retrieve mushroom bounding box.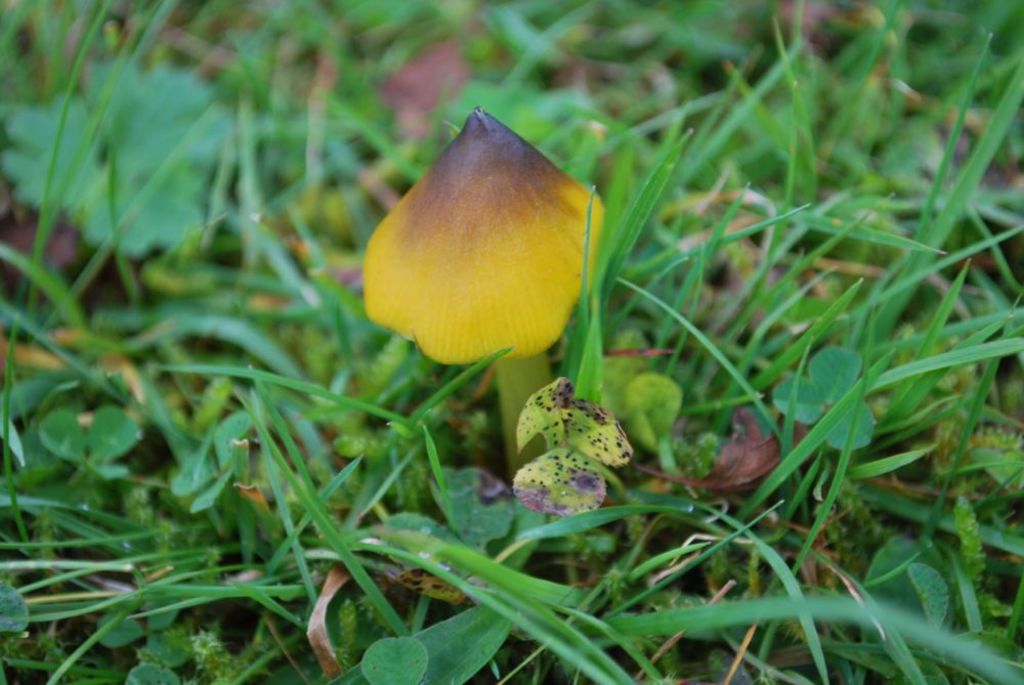
Bounding box: {"left": 354, "top": 119, "right": 592, "bottom": 404}.
